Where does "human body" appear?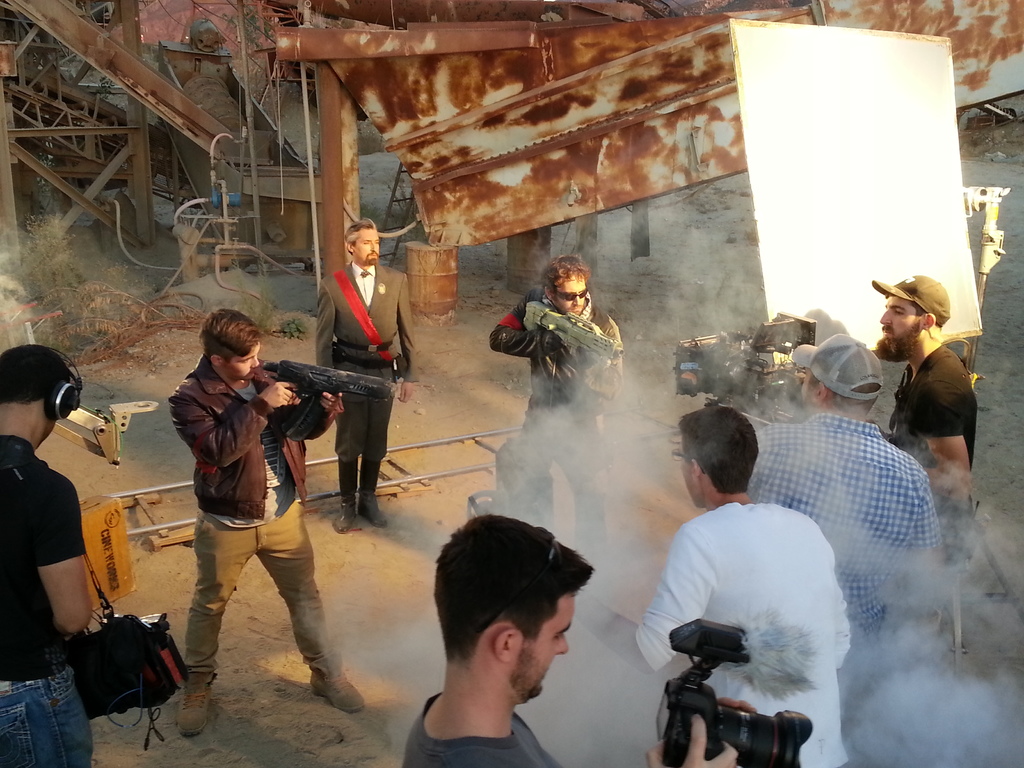
Appears at [603, 404, 860, 767].
